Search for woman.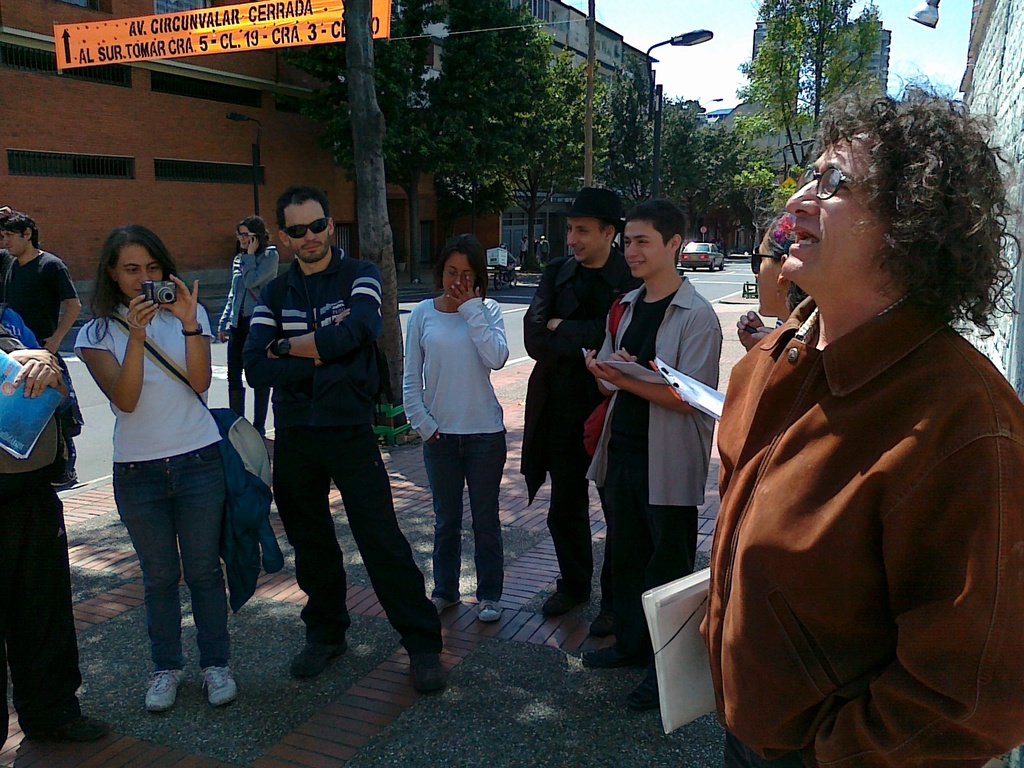
Found at 684,64,1023,767.
